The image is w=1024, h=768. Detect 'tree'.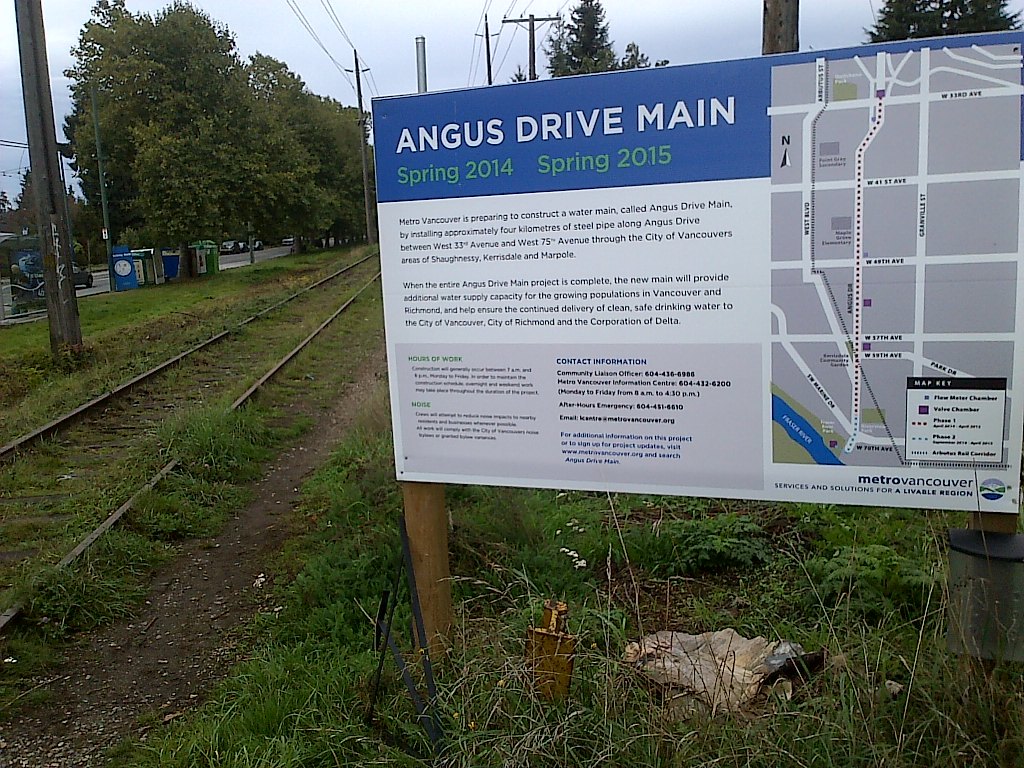
Detection: (43,14,365,282).
